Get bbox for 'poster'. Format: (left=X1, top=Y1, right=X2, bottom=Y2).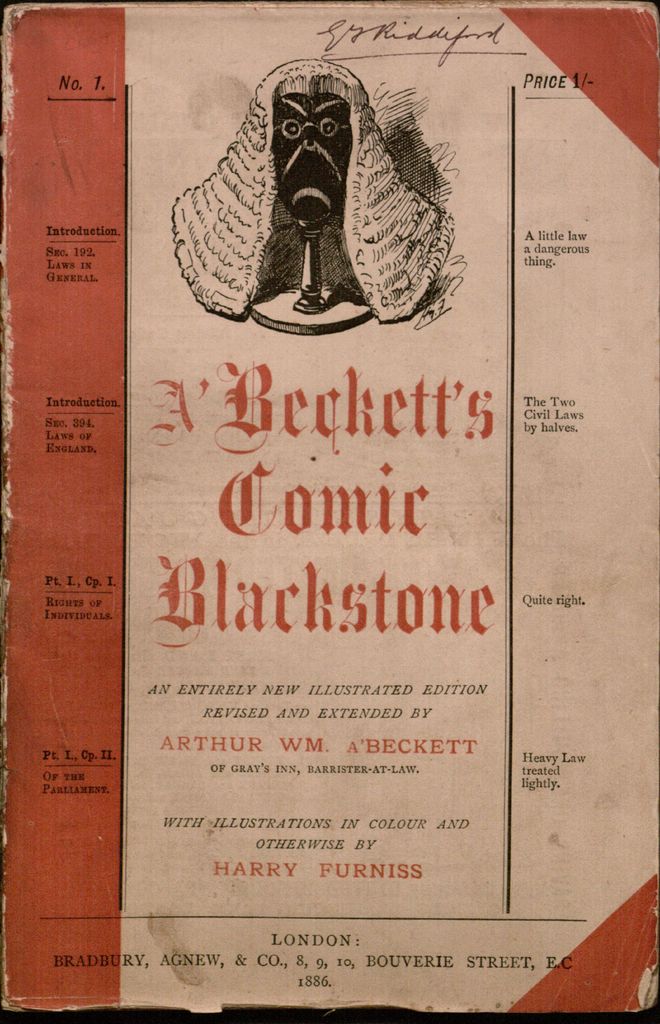
(left=0, top=0, right=659, bottom=1023).
